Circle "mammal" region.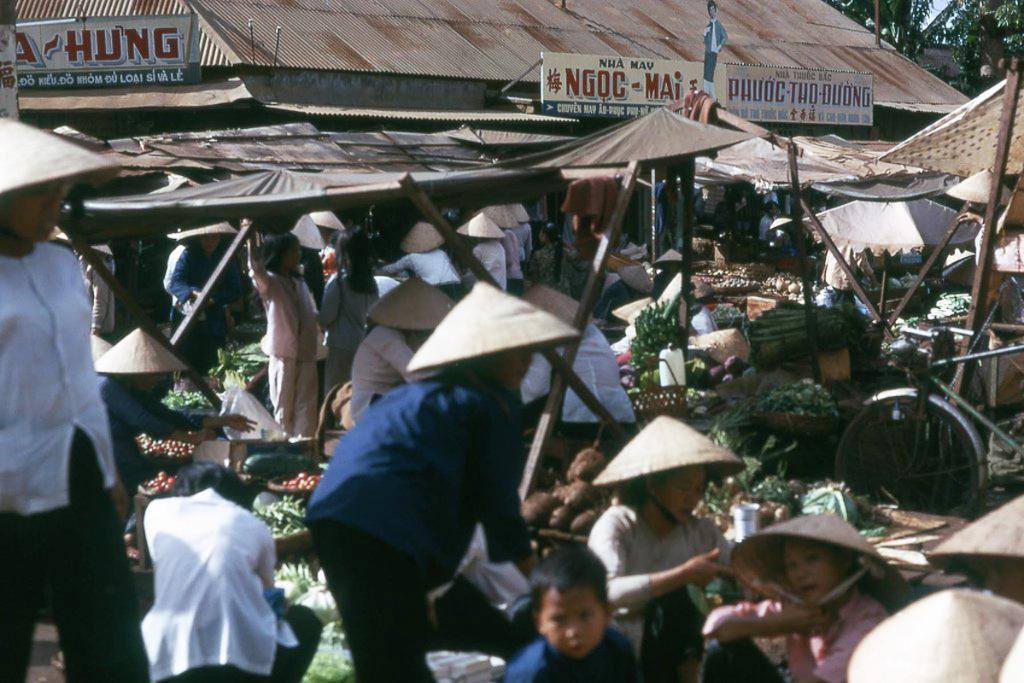
Region: Rect(526, 219, 576, 287).
